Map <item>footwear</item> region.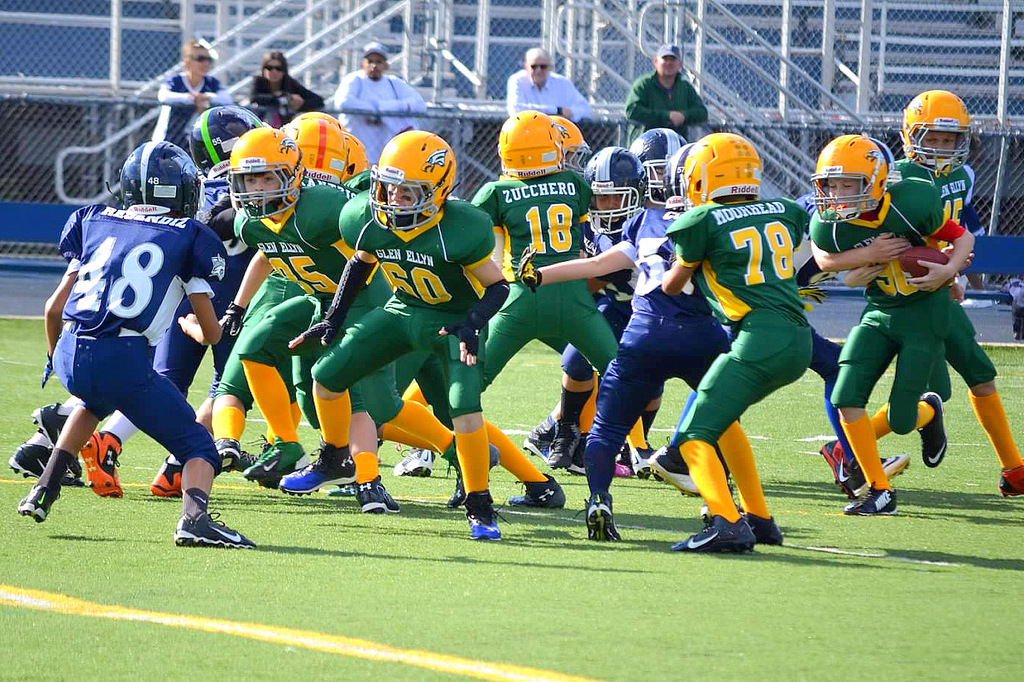
Mapped to bbox(502, 471, 565, 508).
